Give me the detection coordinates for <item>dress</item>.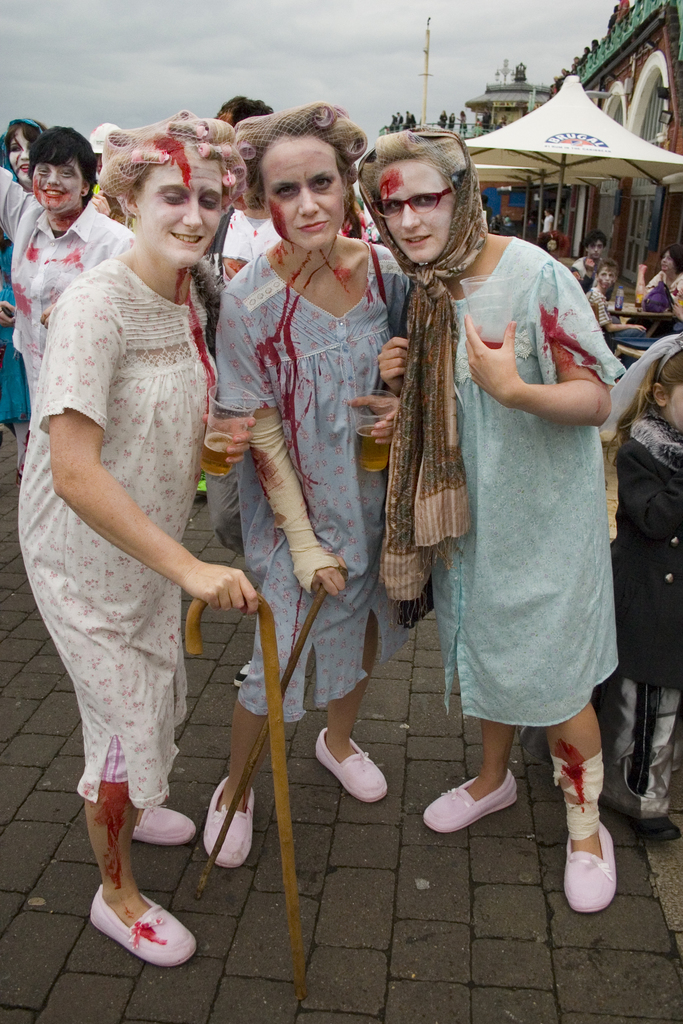
locate(8, 259, 218, 810).
